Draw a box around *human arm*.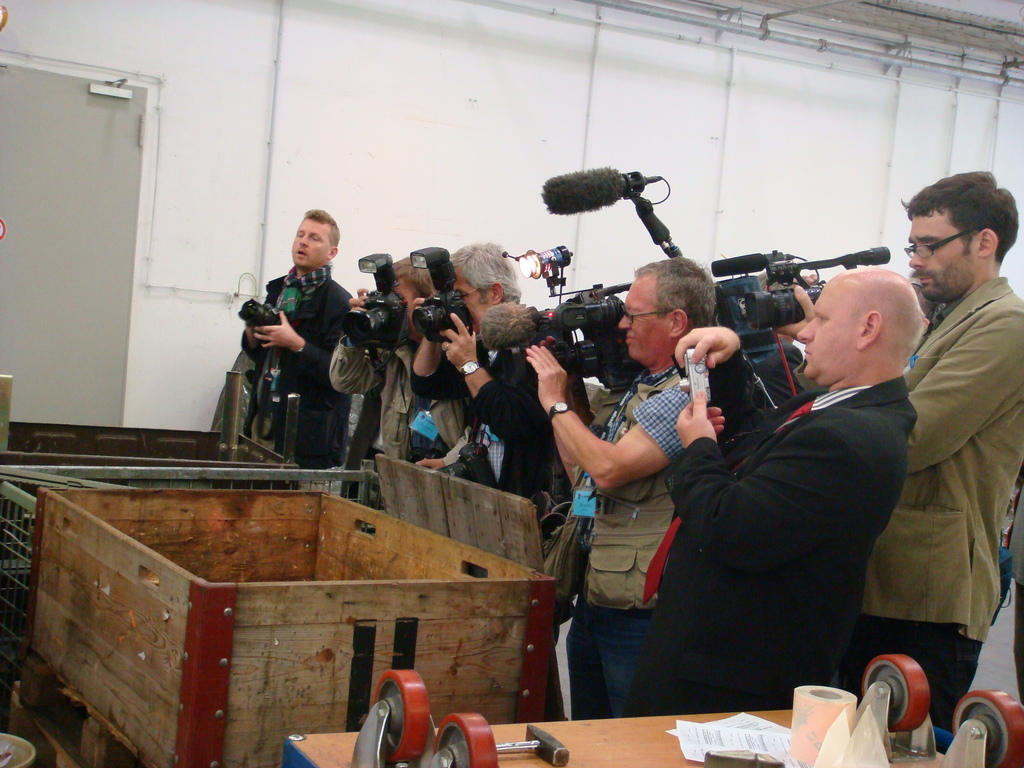
Rect(554, 426, 576, 486).
